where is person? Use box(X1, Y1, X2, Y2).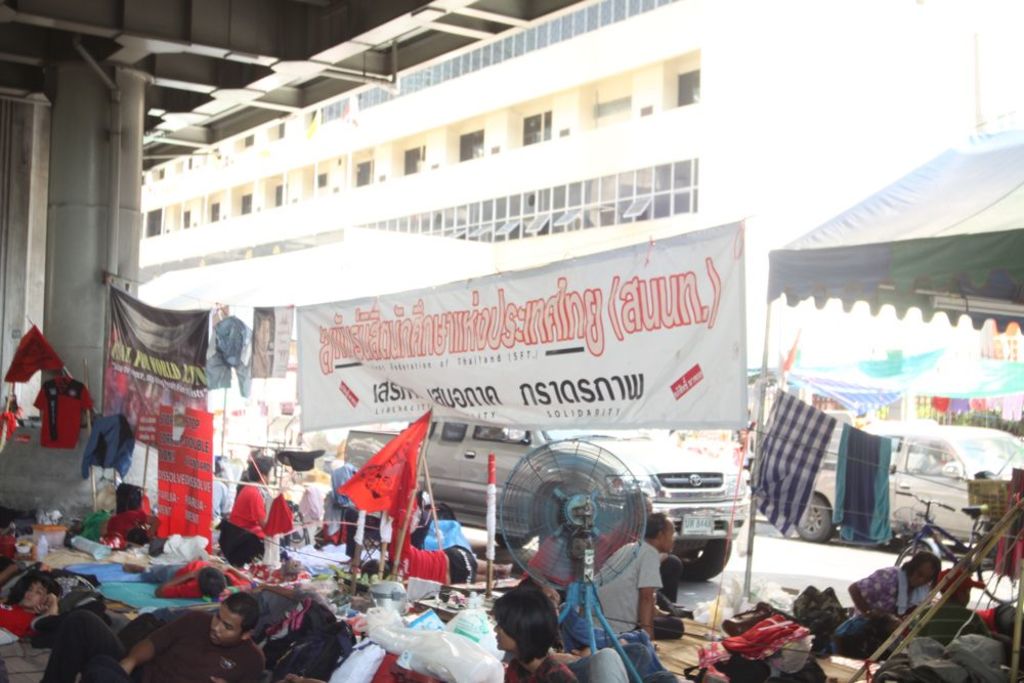
box(0, 562, 62, 647).
